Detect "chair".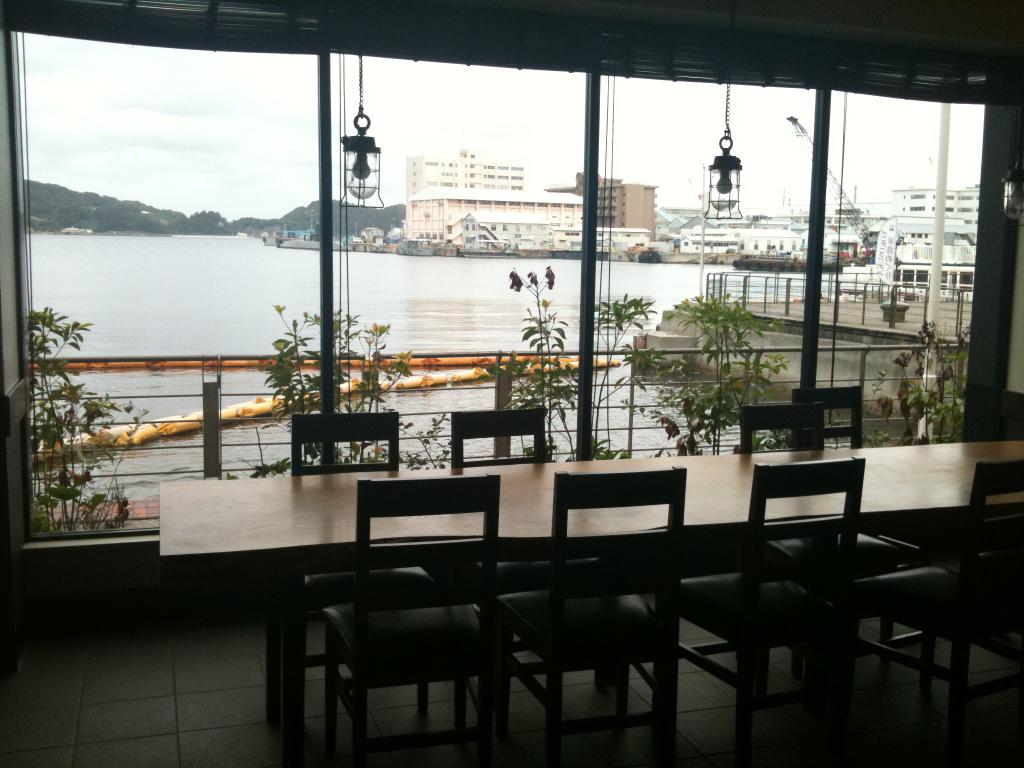
Detected at bbox(856, 452, 1023, 744).
